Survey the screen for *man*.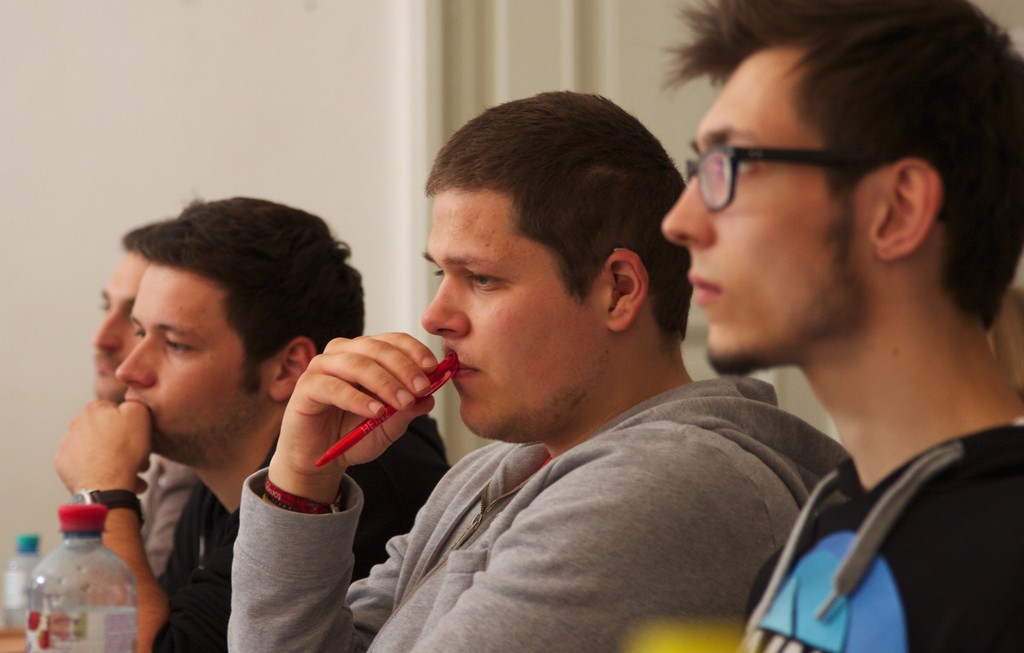
Survey found: [left=52, top=189, right=456, bottom=652].
